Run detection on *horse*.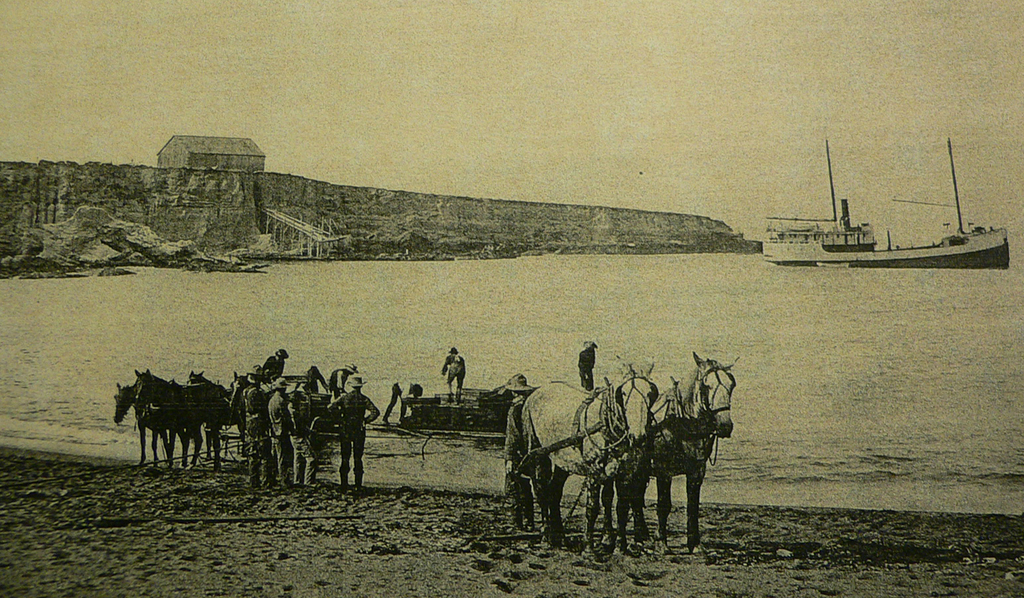
Result: x1=228, y1=370, x2=252, y2=447.
